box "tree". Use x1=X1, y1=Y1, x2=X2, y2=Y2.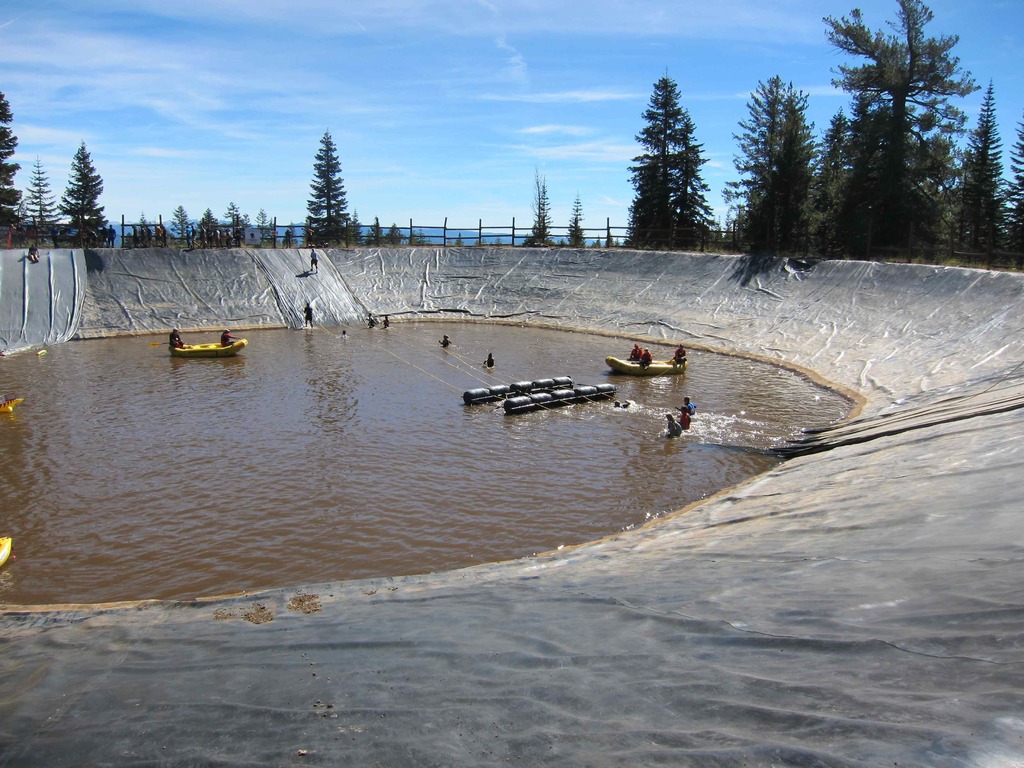
x1=196, y1=207, x2=228, y2=252.
